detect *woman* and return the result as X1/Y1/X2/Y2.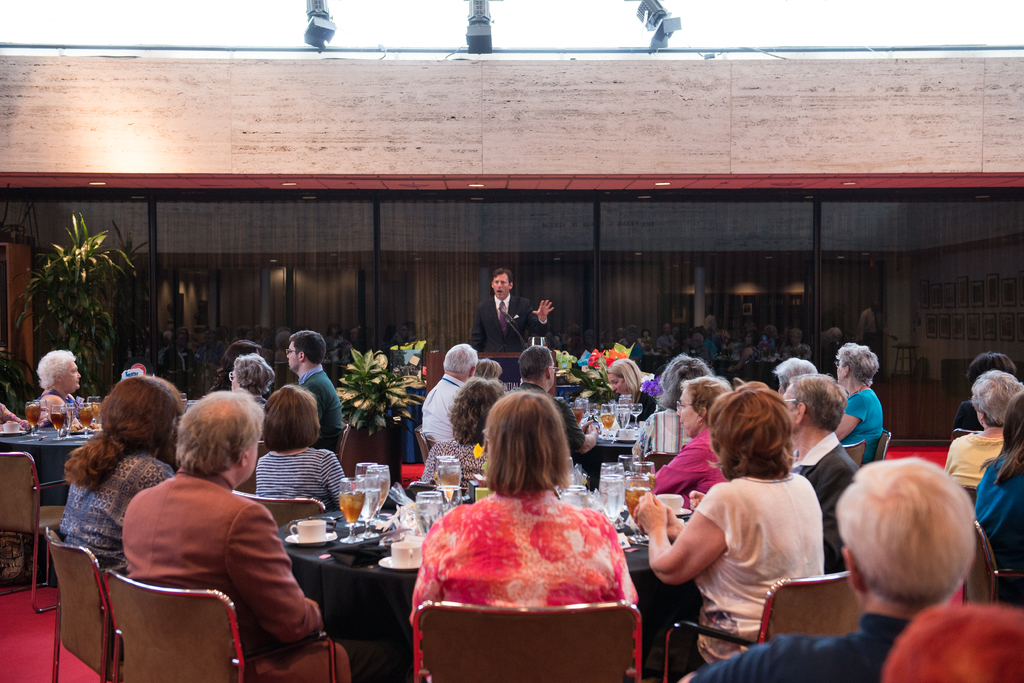
258/382/358/516.
